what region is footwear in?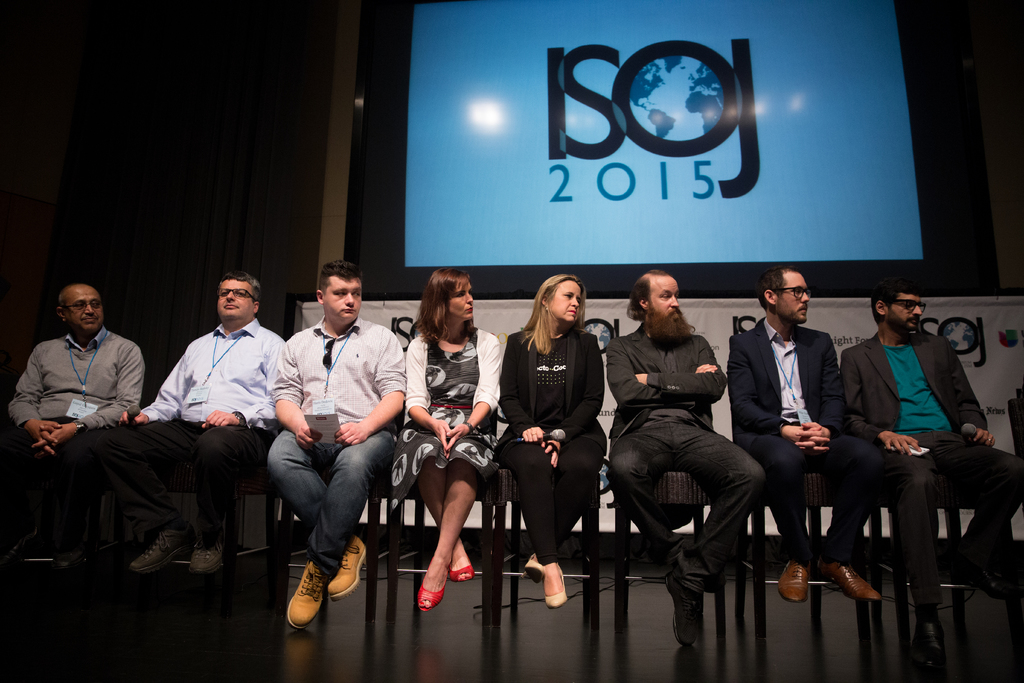
x1=188, y1=543, x2=223, y2=572.
